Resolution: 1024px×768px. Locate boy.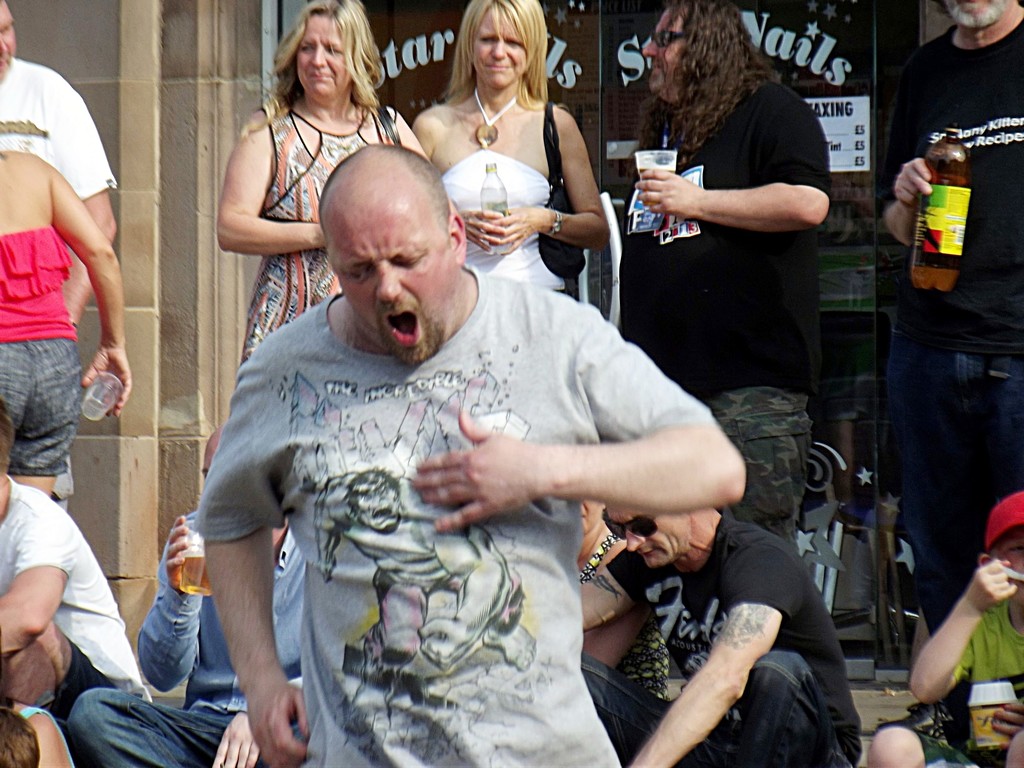
<region>867, 490, 1023, 767</region>.
